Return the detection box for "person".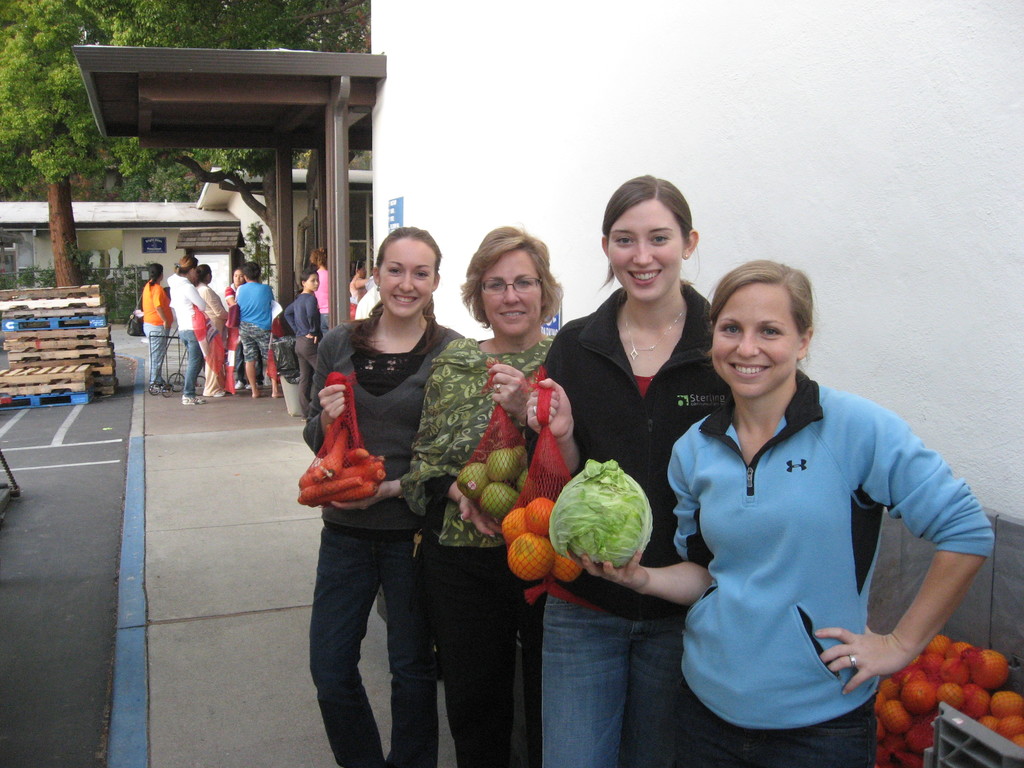
[191, 257, 222, 399].
